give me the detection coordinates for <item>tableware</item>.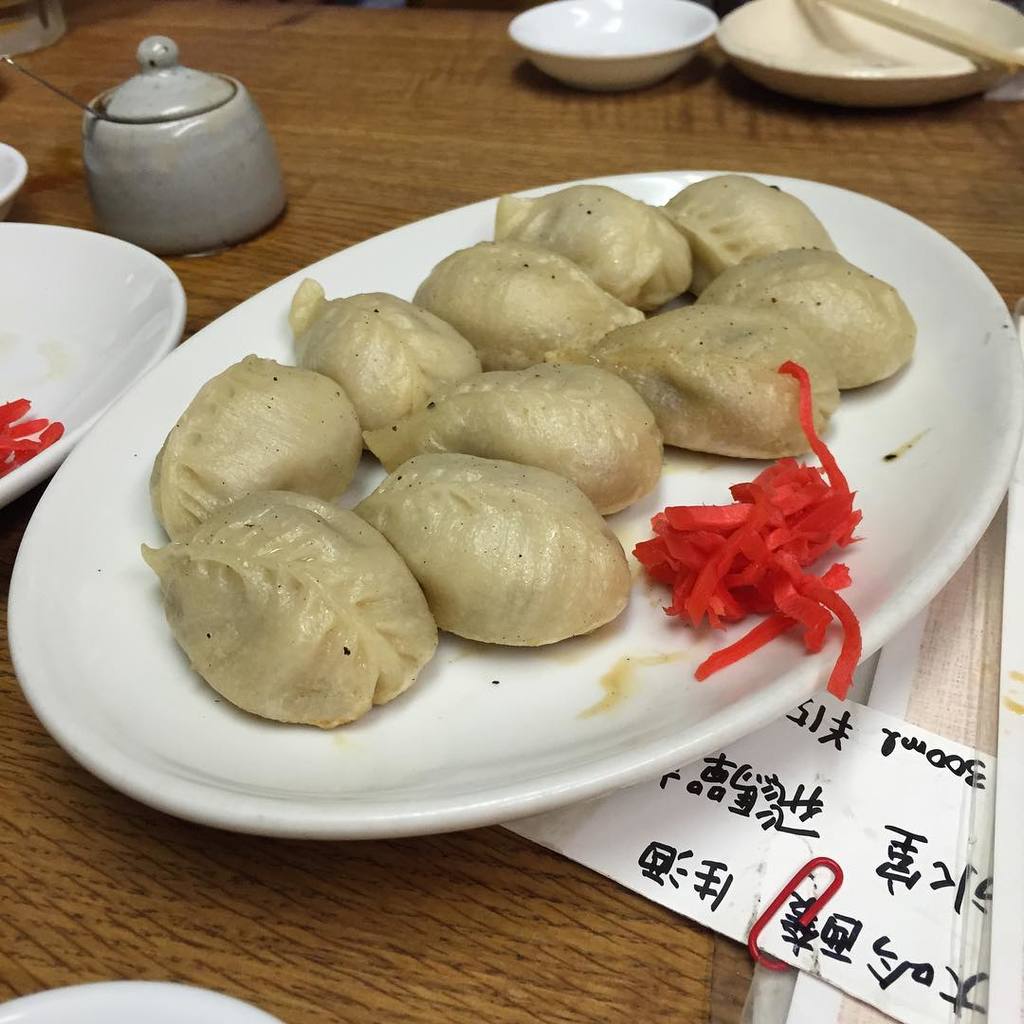
505:0:721:88.
